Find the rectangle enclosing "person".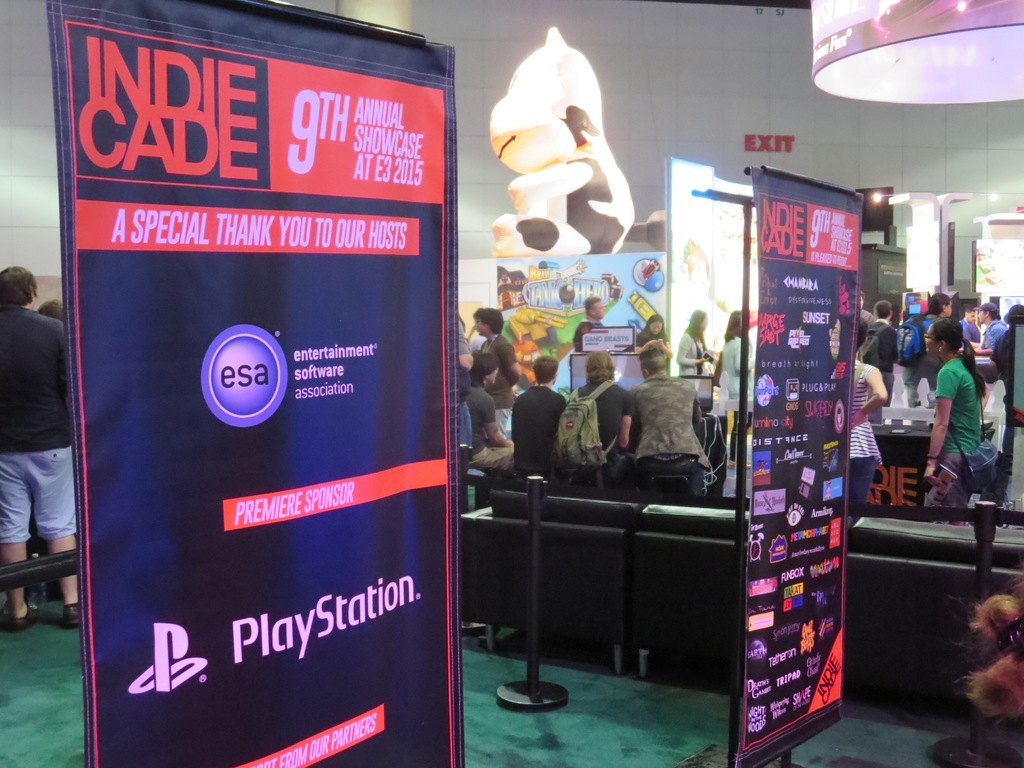
<region>463, 356, 516, 473</region>.
